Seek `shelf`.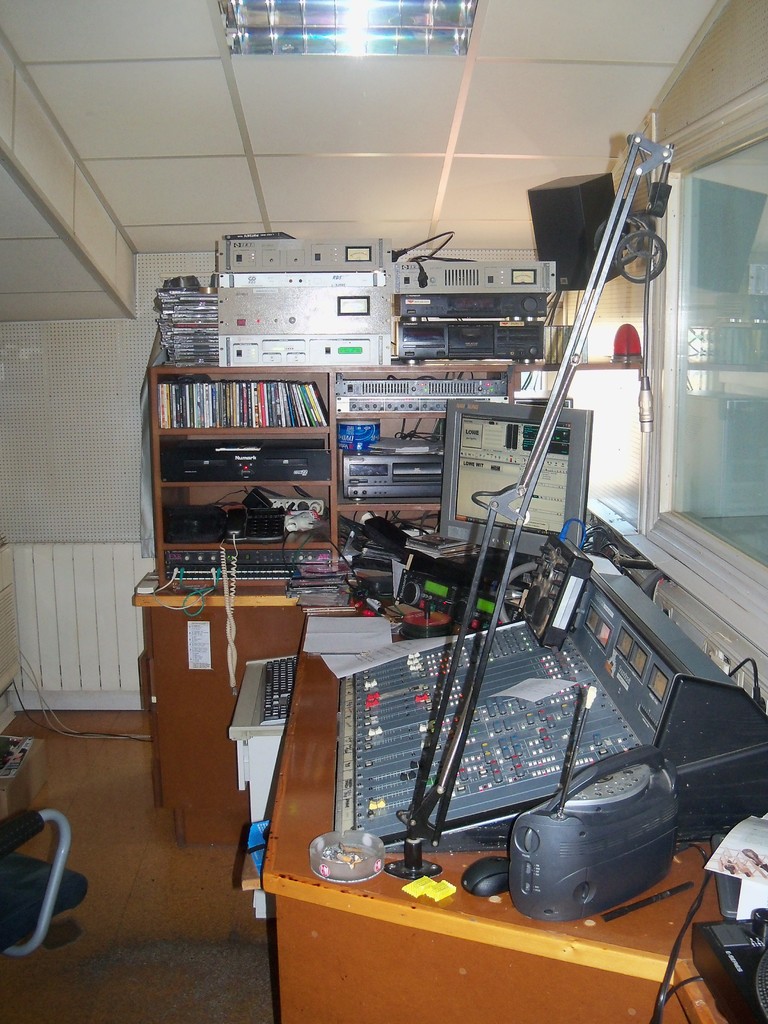
detection(136, 317, 505, 661).
